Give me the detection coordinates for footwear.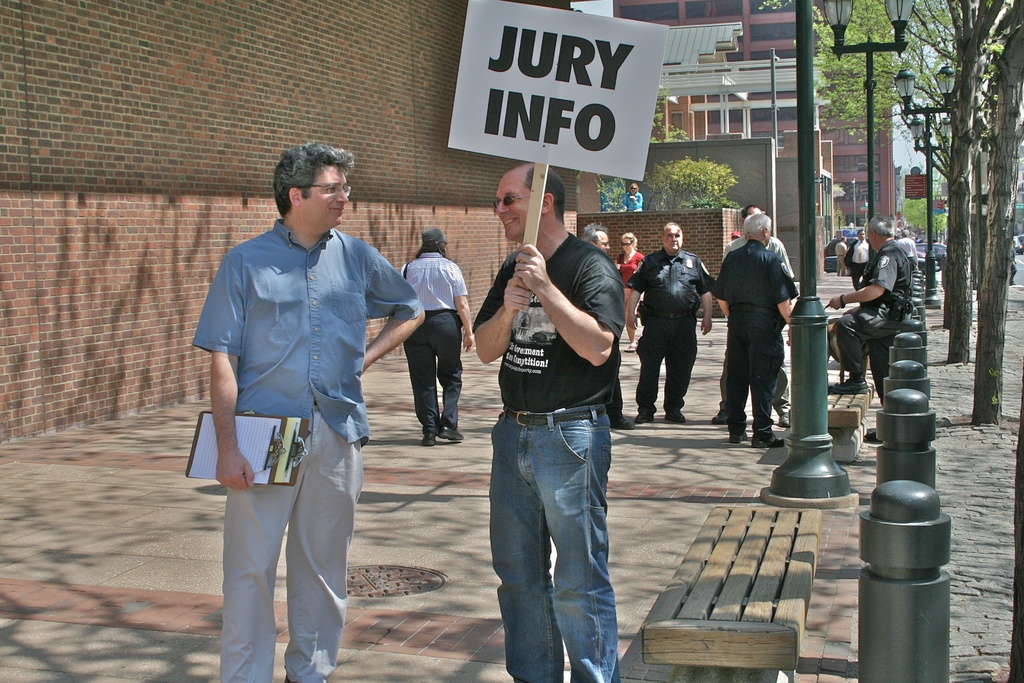
region(667, 414, 685, 422).
